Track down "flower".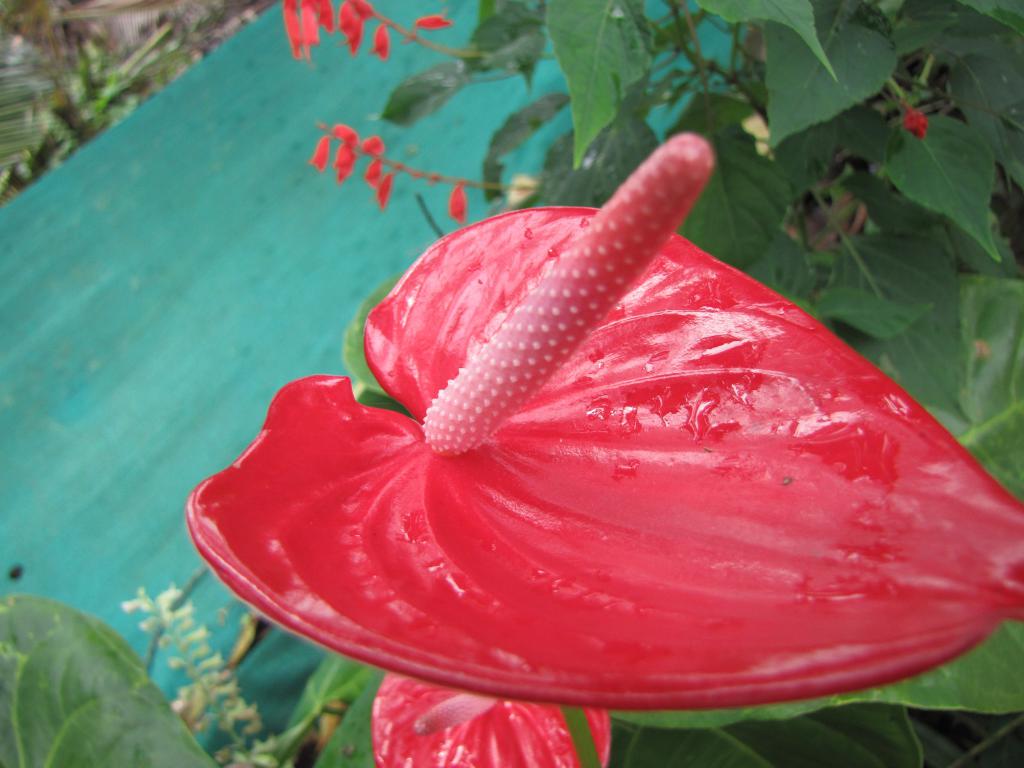
Tracked to 451, 183, 468, 225.
